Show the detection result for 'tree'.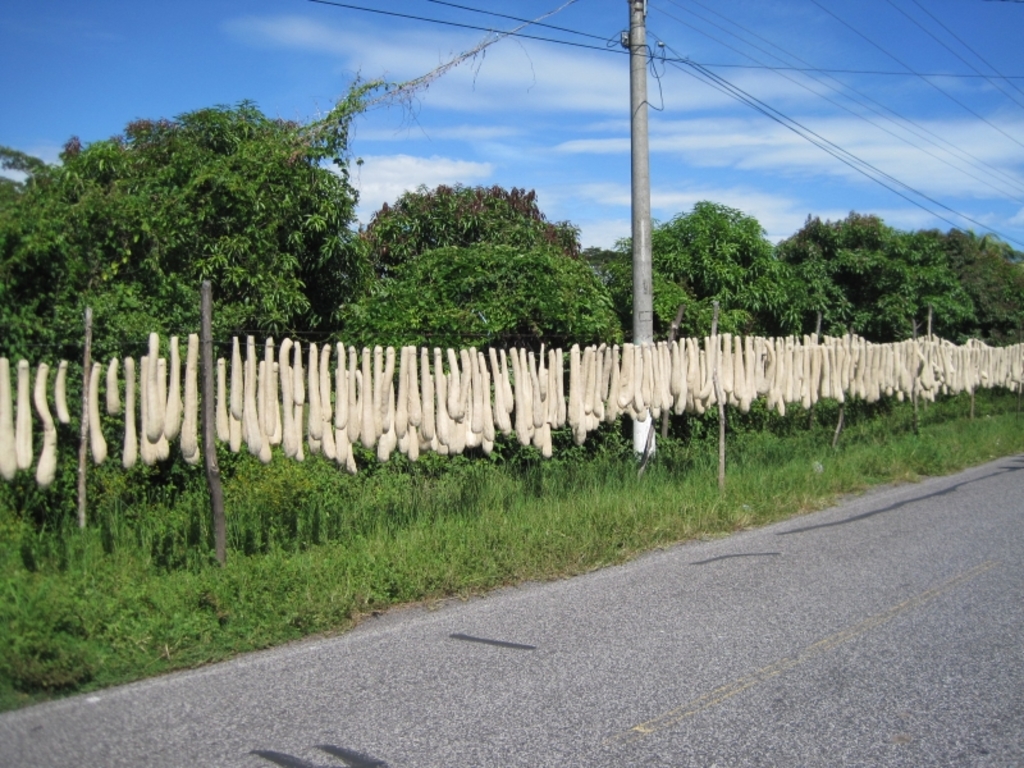
box(0, 64, 384, 346).
